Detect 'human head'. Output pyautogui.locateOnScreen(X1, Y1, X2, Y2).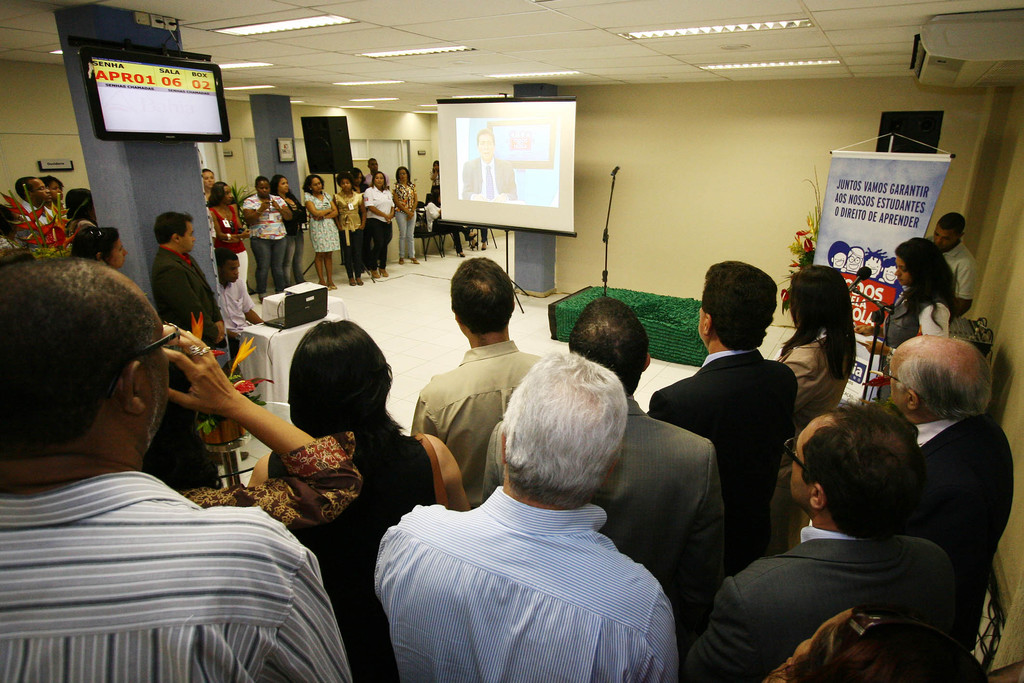
pyautogui.locateOnScreen(496, 355, 641, 519).
